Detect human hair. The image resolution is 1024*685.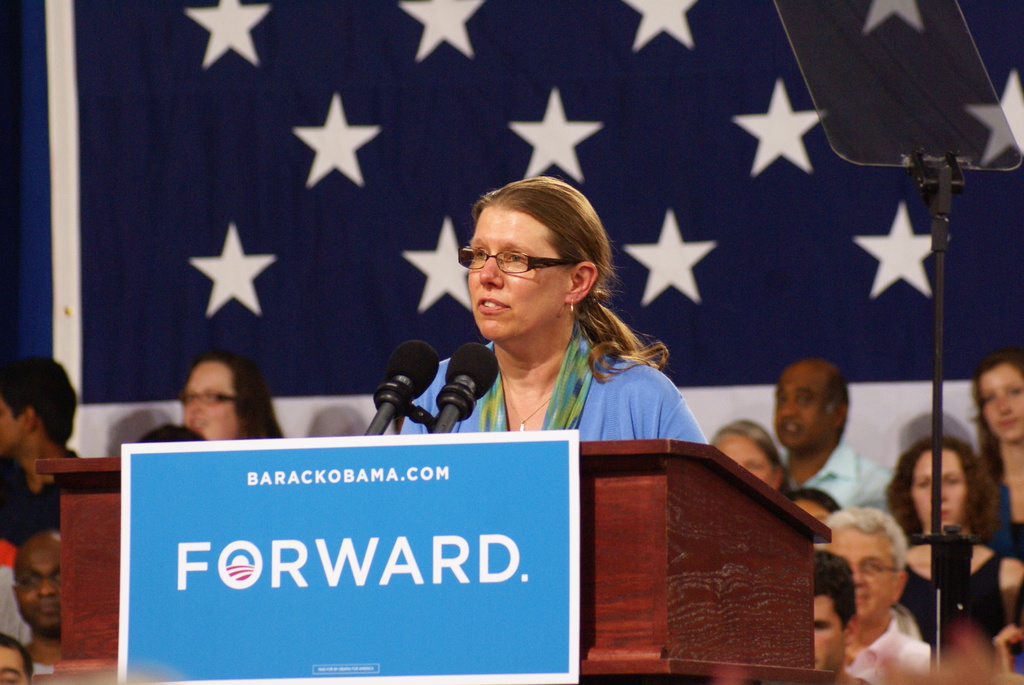
left=819, top=505, right=907, bottom=585.
